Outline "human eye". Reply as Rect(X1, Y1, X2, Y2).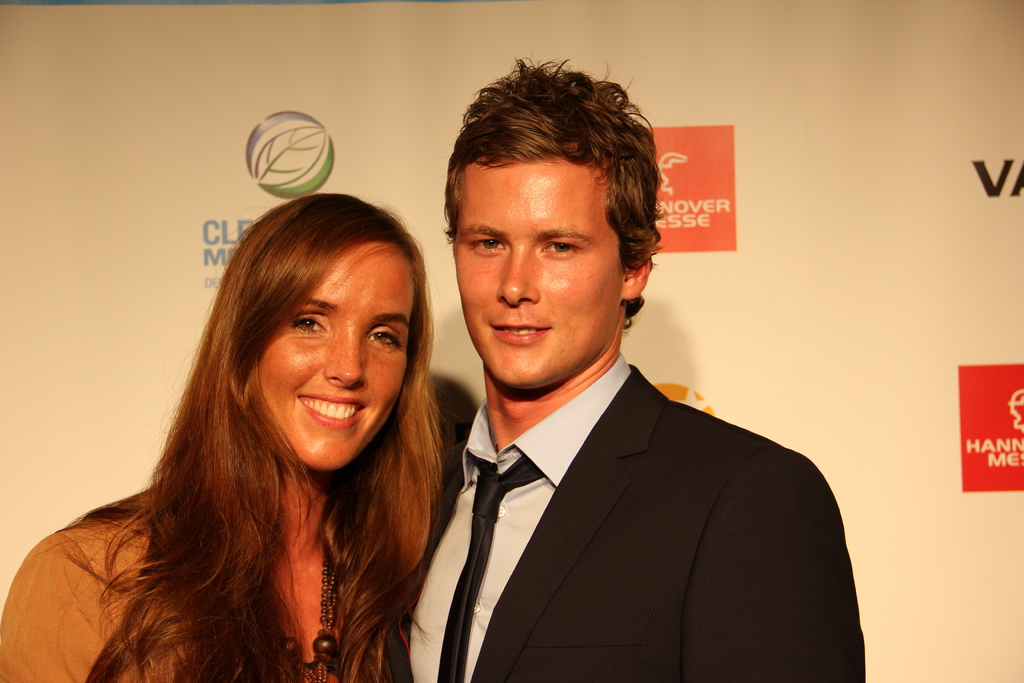
Rect(287, 312, 328, 336).
